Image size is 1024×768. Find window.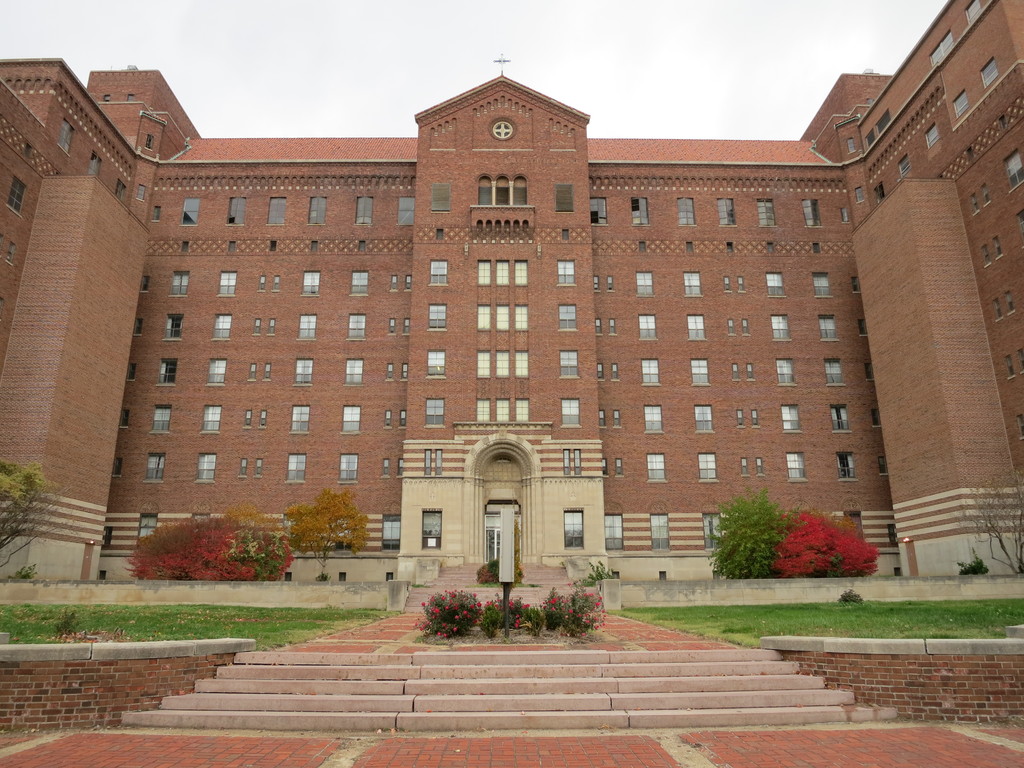
812 271 833 303.
